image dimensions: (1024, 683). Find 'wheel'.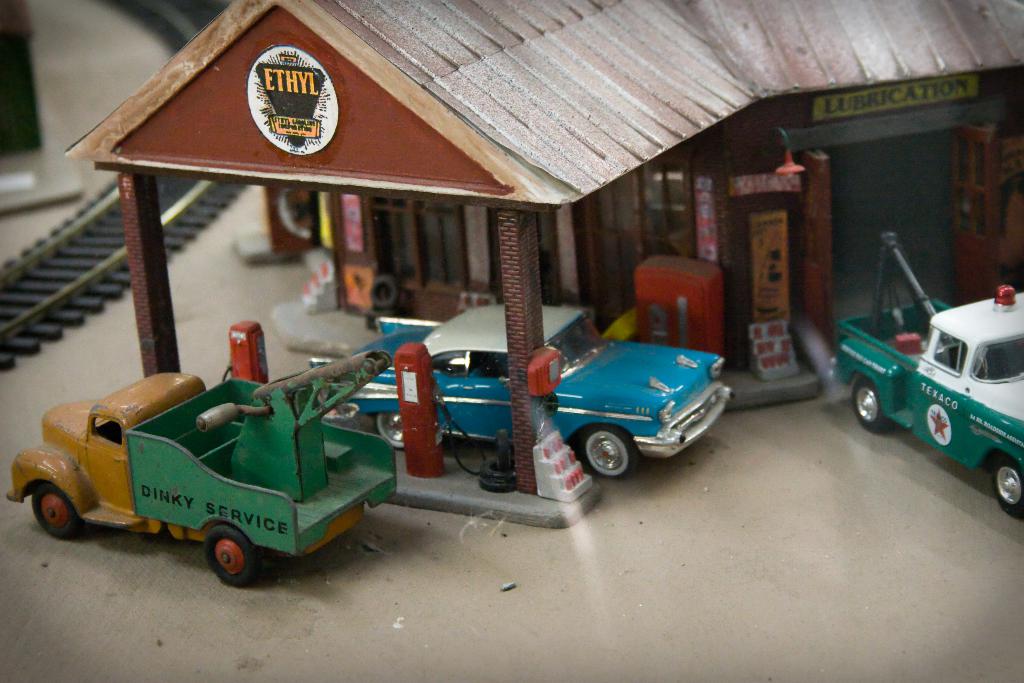
box=[372, 404, 412, 452].
